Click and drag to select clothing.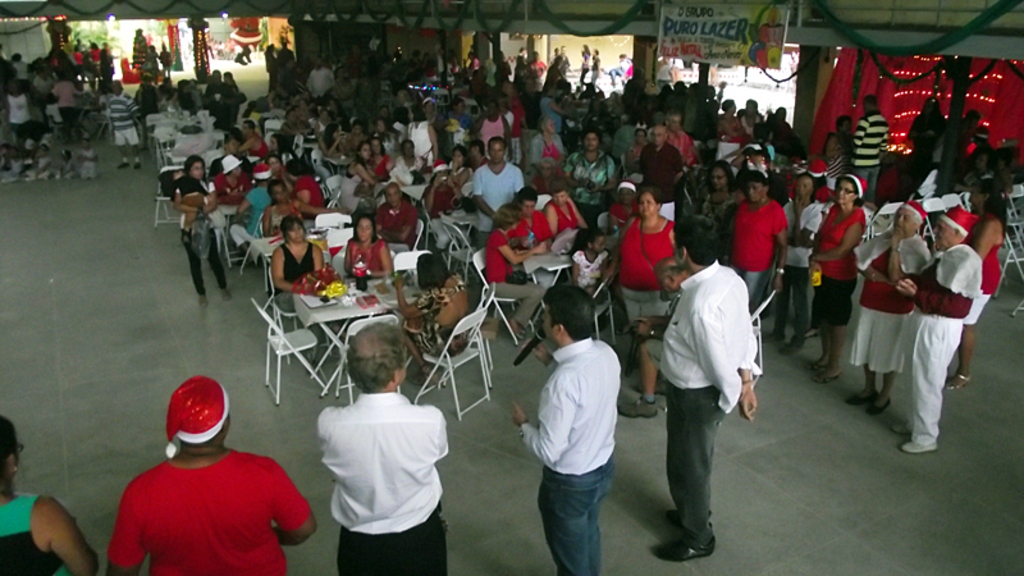
Selection: (x1=657, y1=268, x2=768, y2=552).
